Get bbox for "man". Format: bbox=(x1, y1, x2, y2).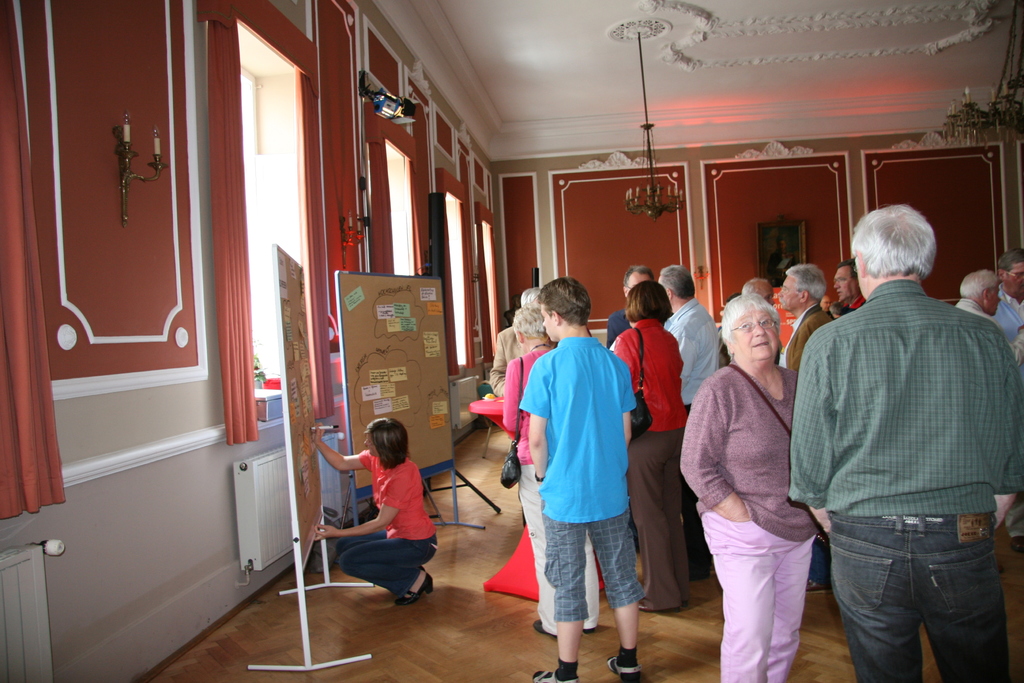
bbox=(659, 261, 723, 584).
